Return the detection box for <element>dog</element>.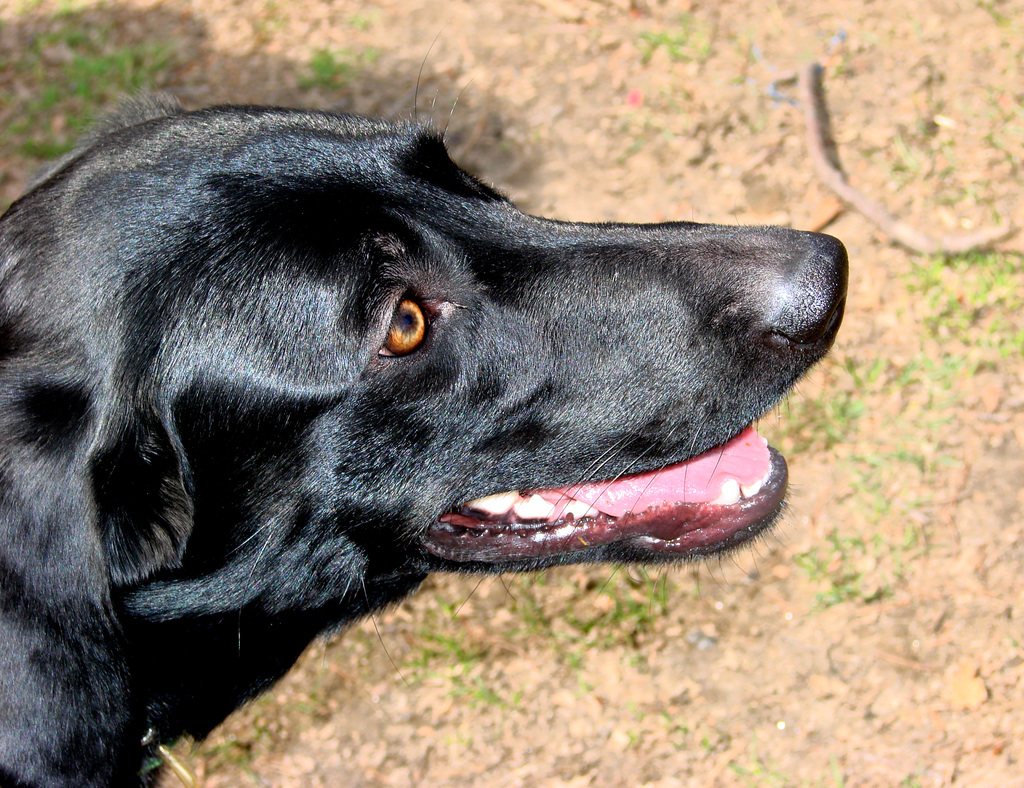
[0,24,852,787].
